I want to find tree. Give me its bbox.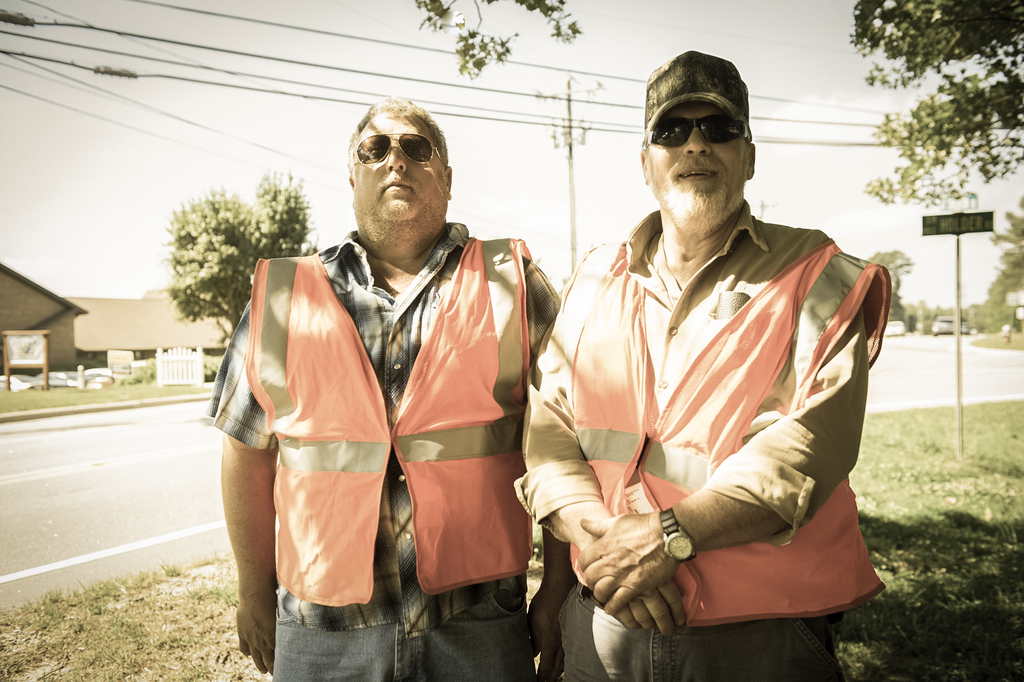
x1=259, y1=172, x2=316, y2=260.
